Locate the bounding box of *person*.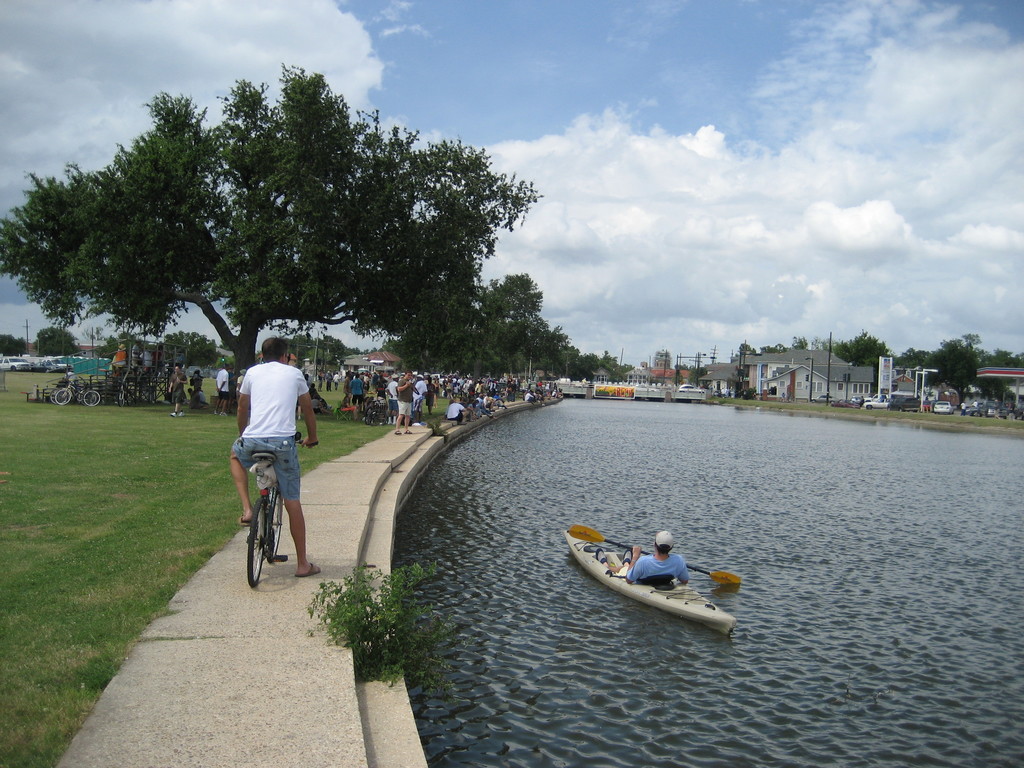
Bounding box: (left=227, top=363, right=313, bottom=610).
